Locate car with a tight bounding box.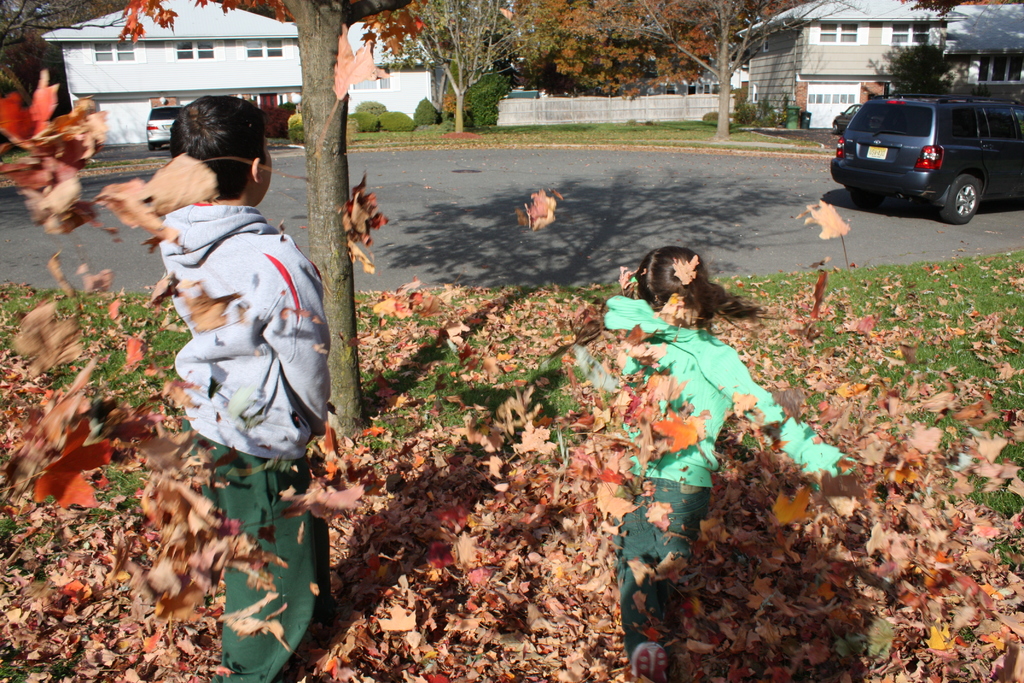
826 95 866 135.
